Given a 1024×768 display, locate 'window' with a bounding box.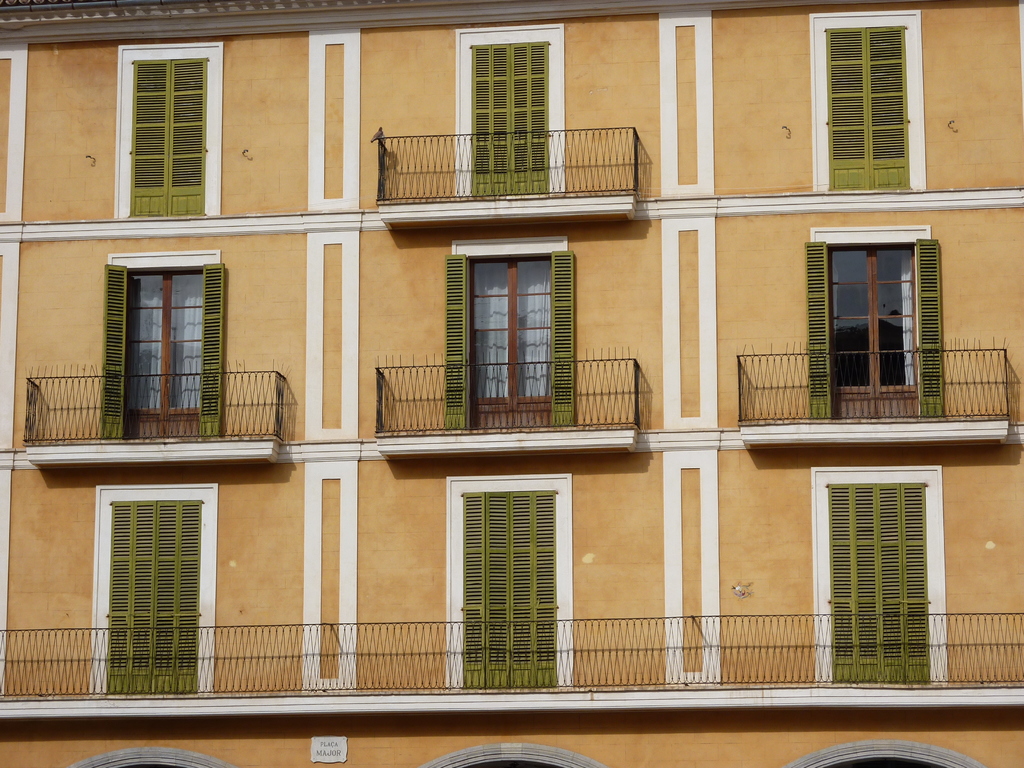
Located: [444, 257, 588, 436].
